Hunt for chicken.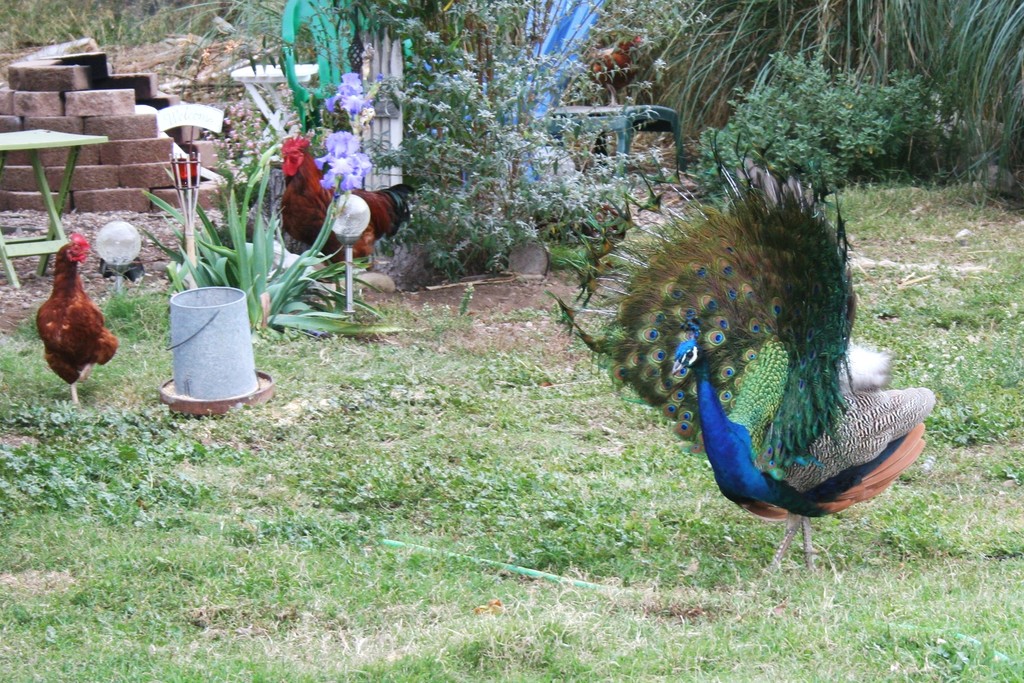
Hunted down at 275/133/419/300.
